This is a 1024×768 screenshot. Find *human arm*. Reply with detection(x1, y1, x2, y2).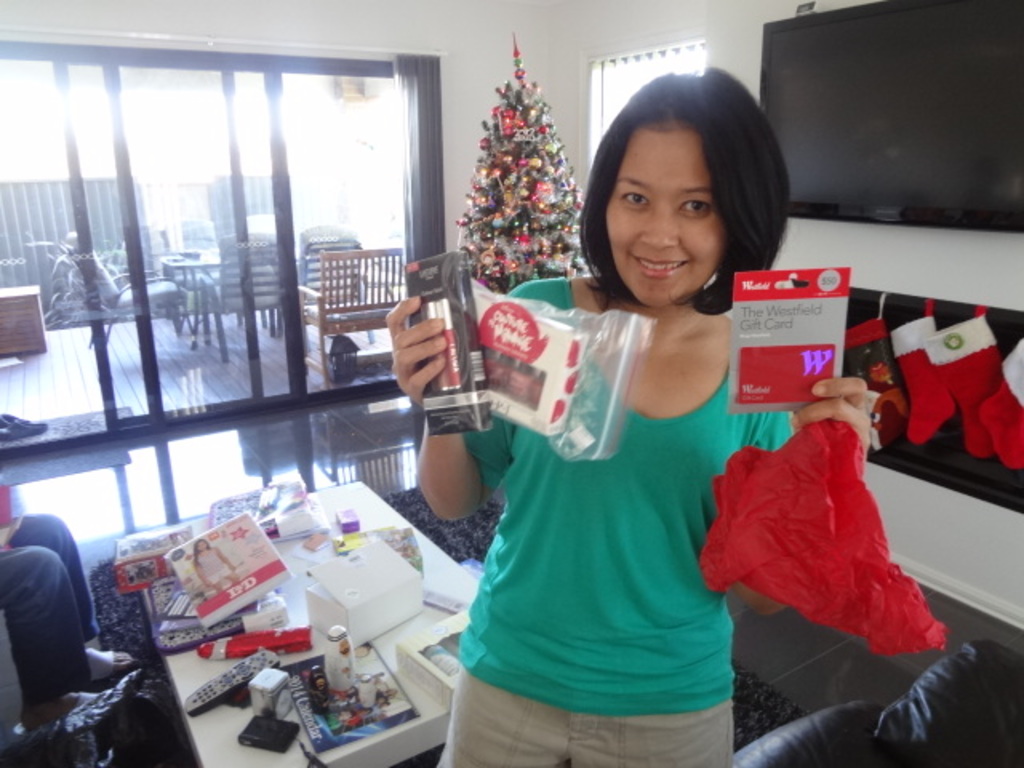
detection(382, 288, 483, 526).
